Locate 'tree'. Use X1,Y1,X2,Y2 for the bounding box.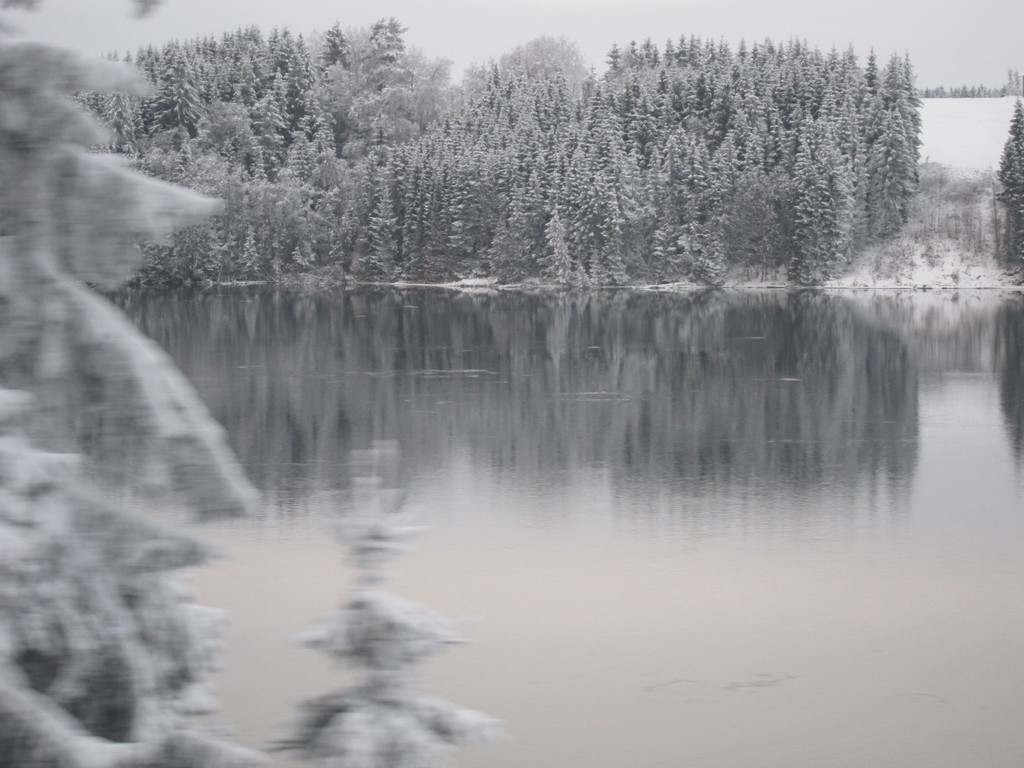
996,102,1023,262.
